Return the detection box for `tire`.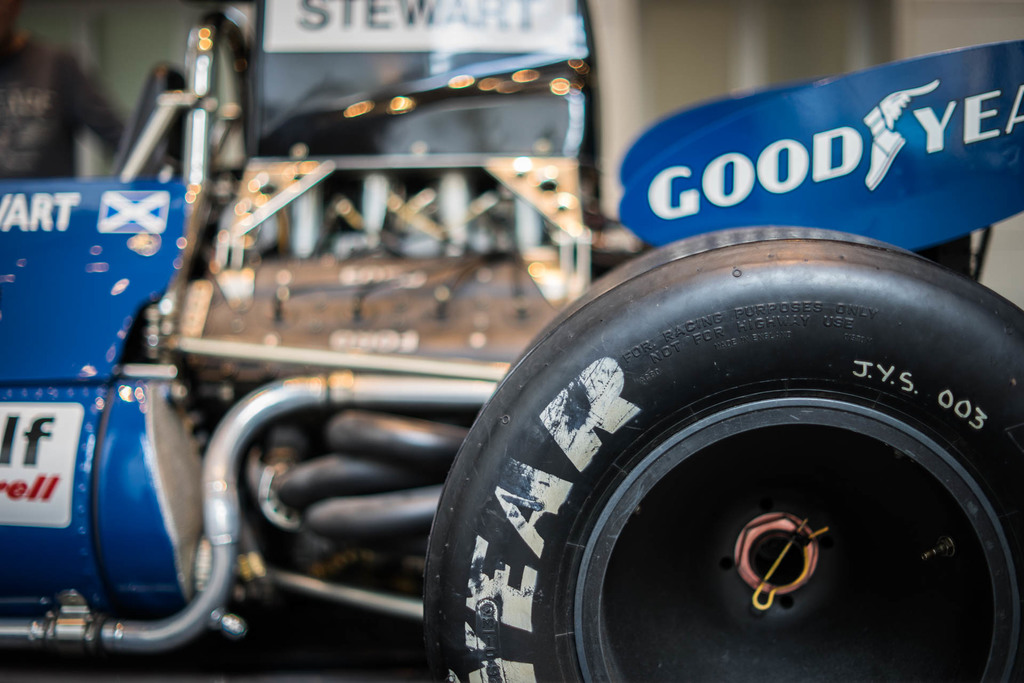
Rect(415, 227, 1023, 682).
